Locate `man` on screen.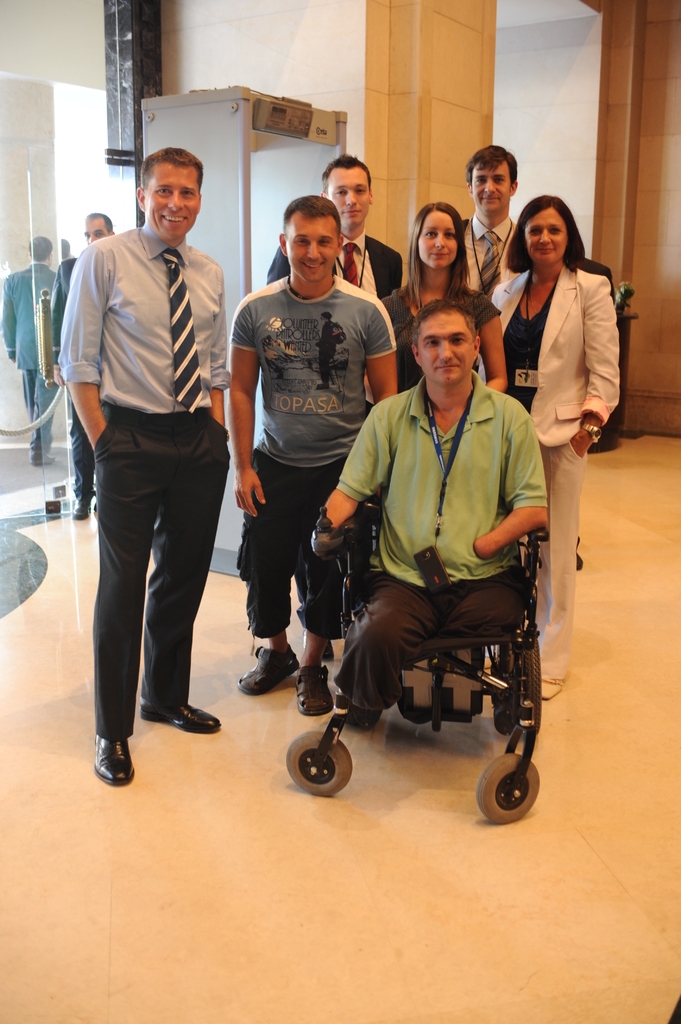
On screen at [left=266, top=154, right=403, bottom=660].
